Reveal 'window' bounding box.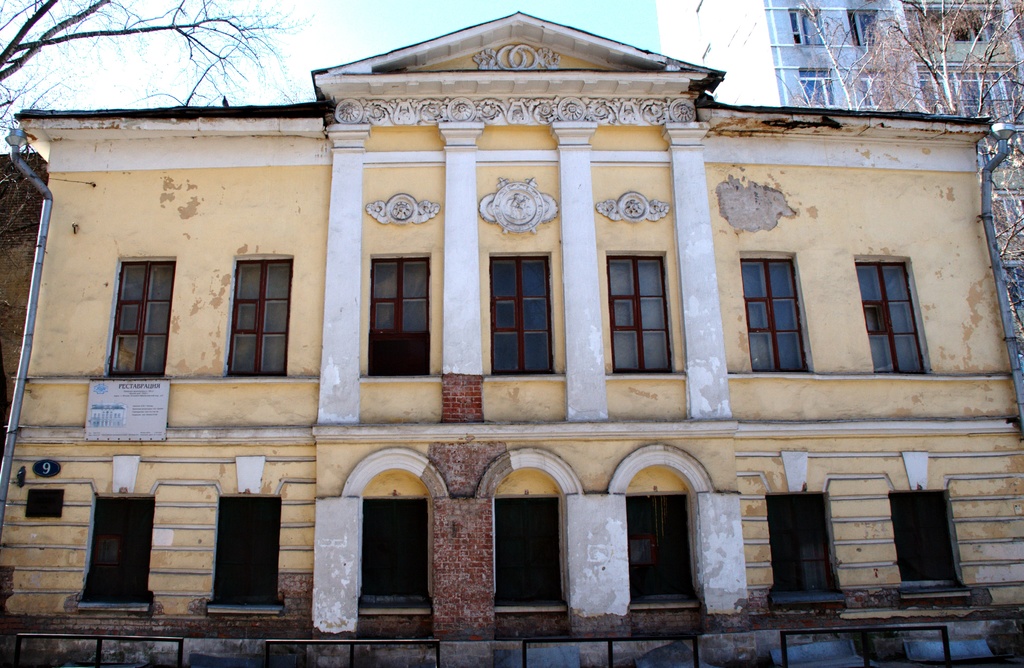
Revealed: bbox(360, 249, 439, 380).
